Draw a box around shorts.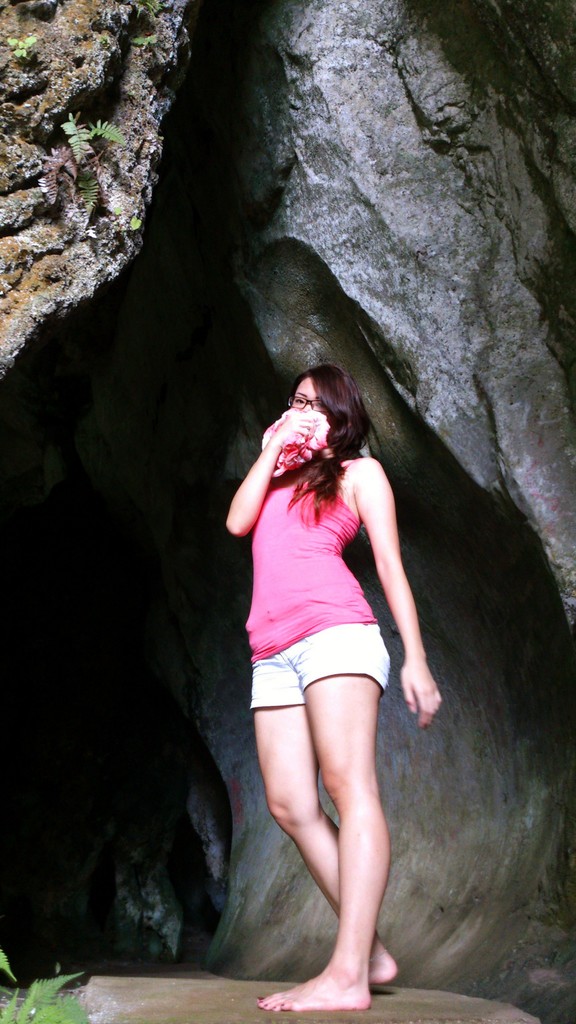
pyautogui.locateOnScreen(225, 639, 408, 716).
